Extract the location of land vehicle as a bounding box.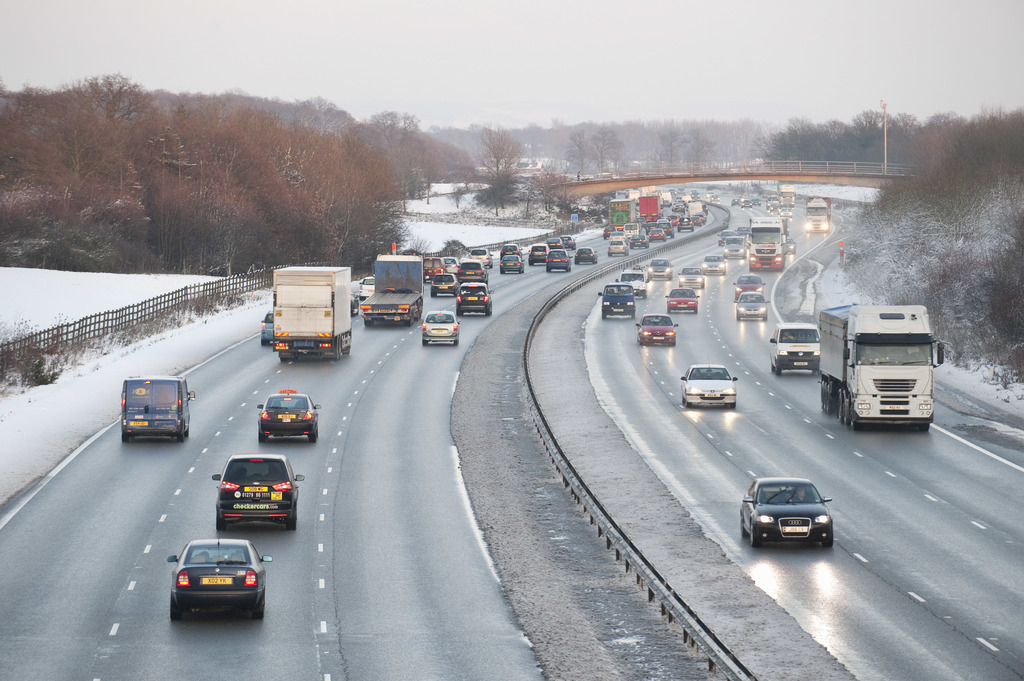
Rect(751, 194, 762, 207).
